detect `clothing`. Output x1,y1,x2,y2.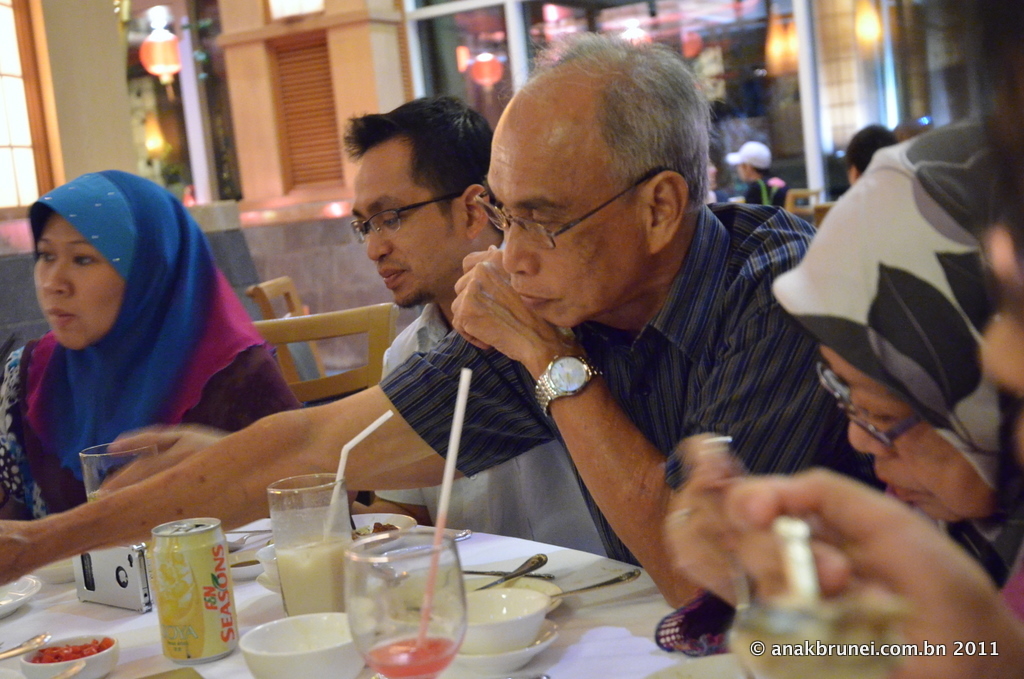
743,173,790,216.
